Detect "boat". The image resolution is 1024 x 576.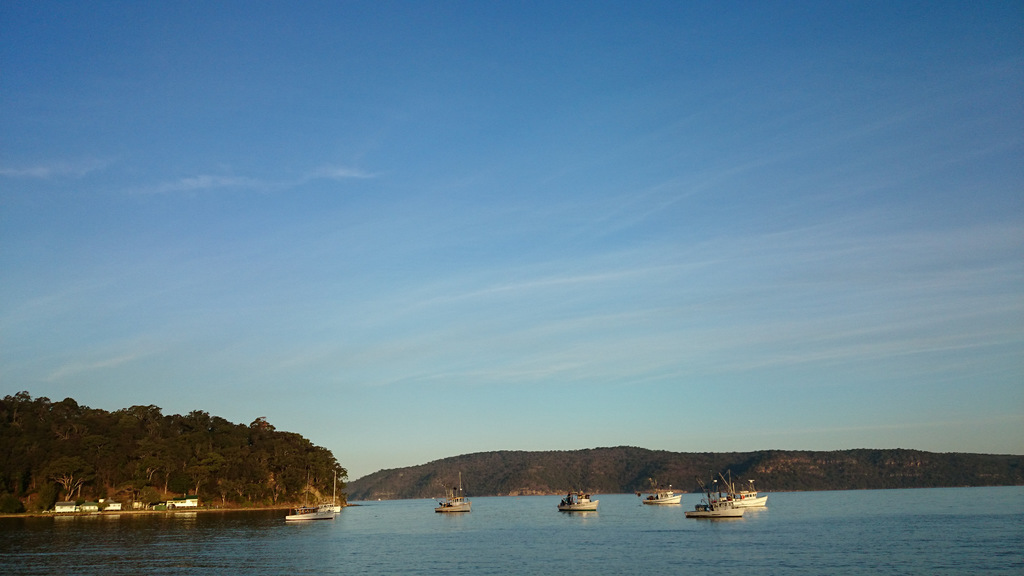
[left=328, top=475, right=340, bottom=509].
